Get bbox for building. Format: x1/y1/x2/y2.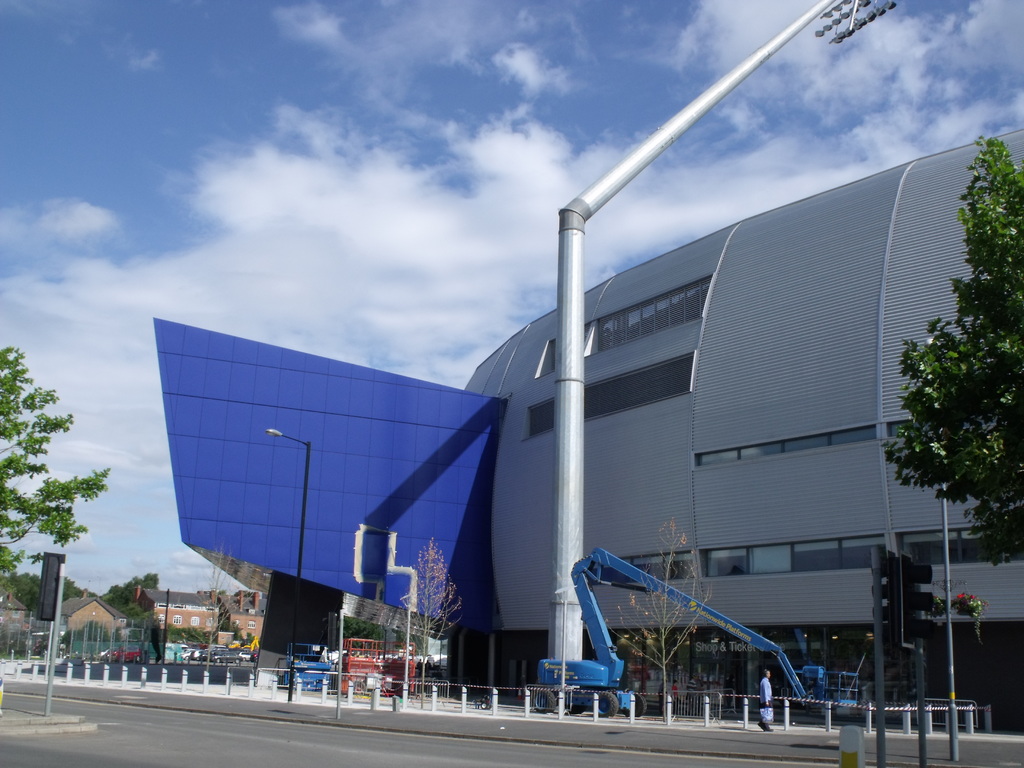
136/589/265/643.
